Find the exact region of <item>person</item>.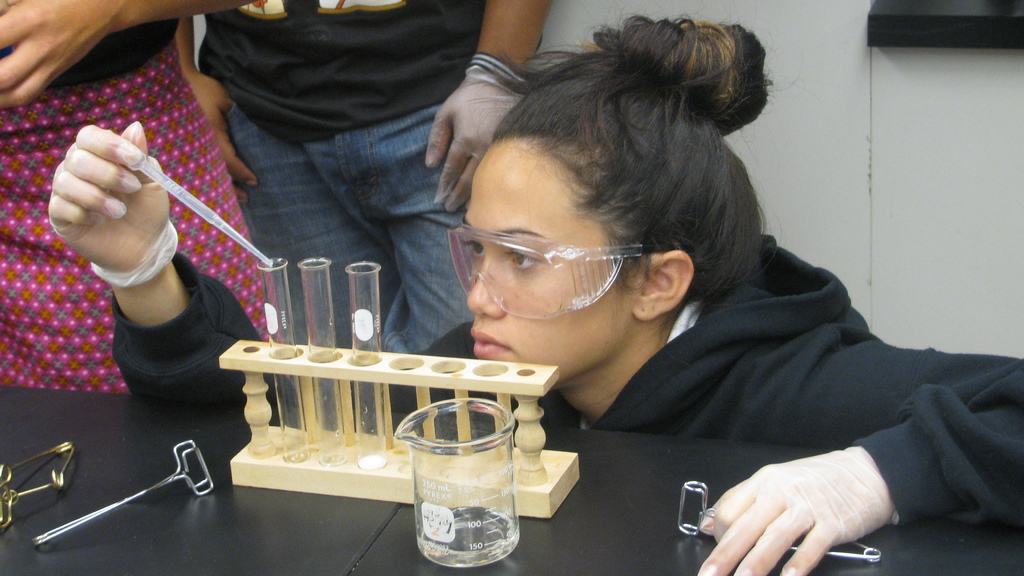
Exact region: bbox=[0, 0, 292, 392].
